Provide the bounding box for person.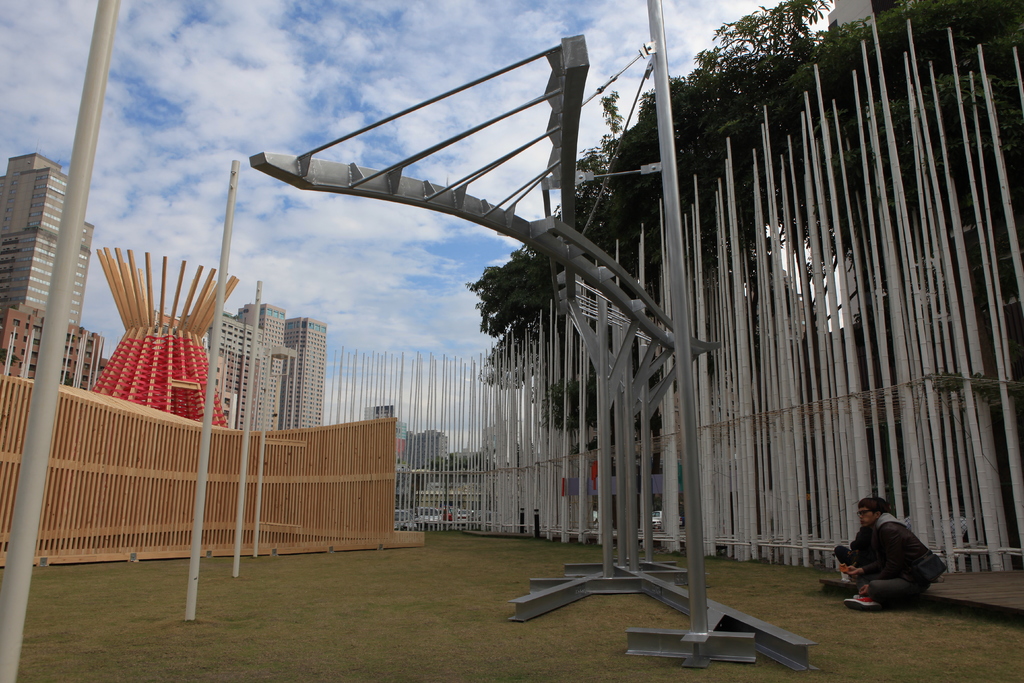
pyautogui.locateOnScreen(814, 490, 949, 609).
